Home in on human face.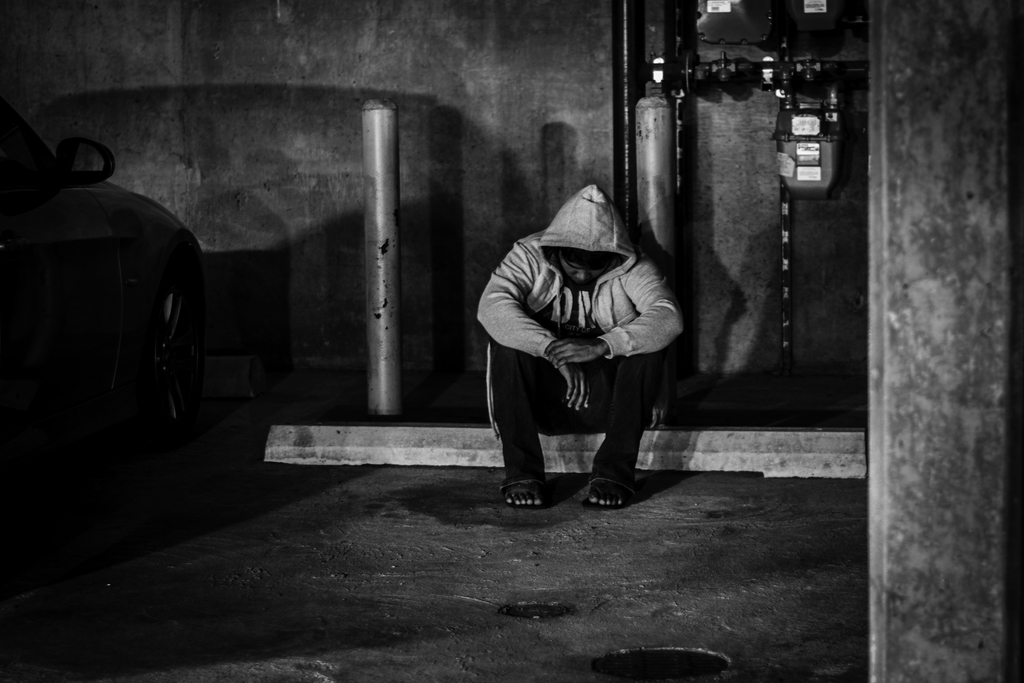
Homed in at <box>557,252,611,284</box>.
